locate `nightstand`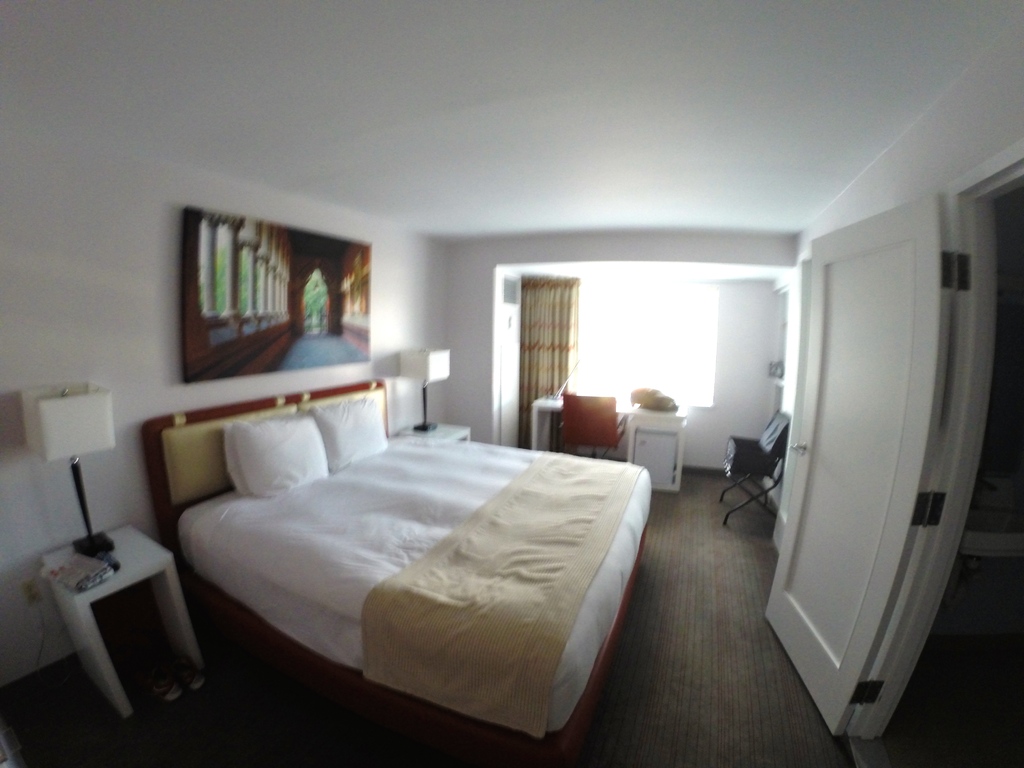
Rect(12, 502, 179, 724)
